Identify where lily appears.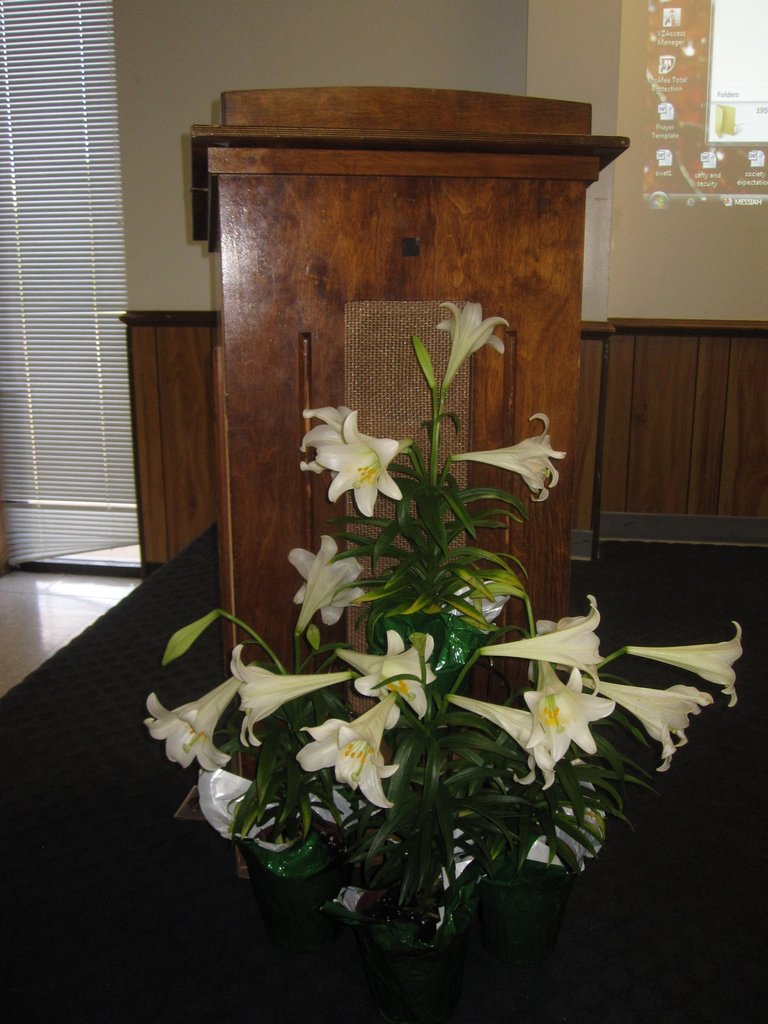
Appears at x1=479, y1=594, x2=607, y2=692.
